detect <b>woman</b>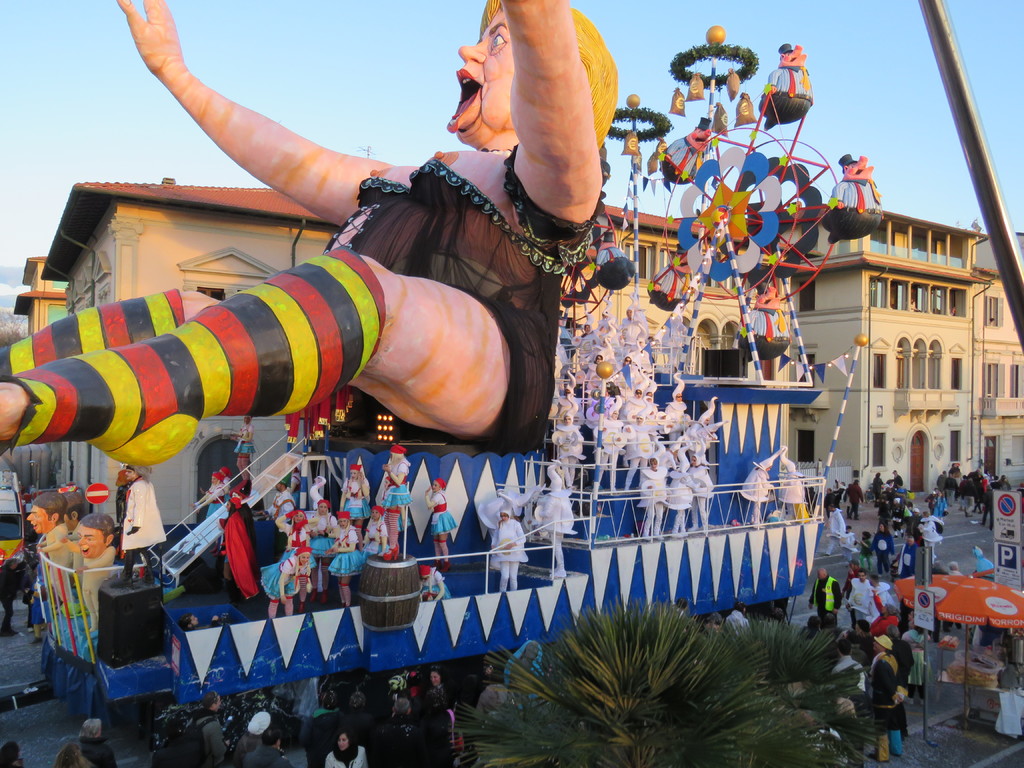
Rect(420, 669, 451, 723)
